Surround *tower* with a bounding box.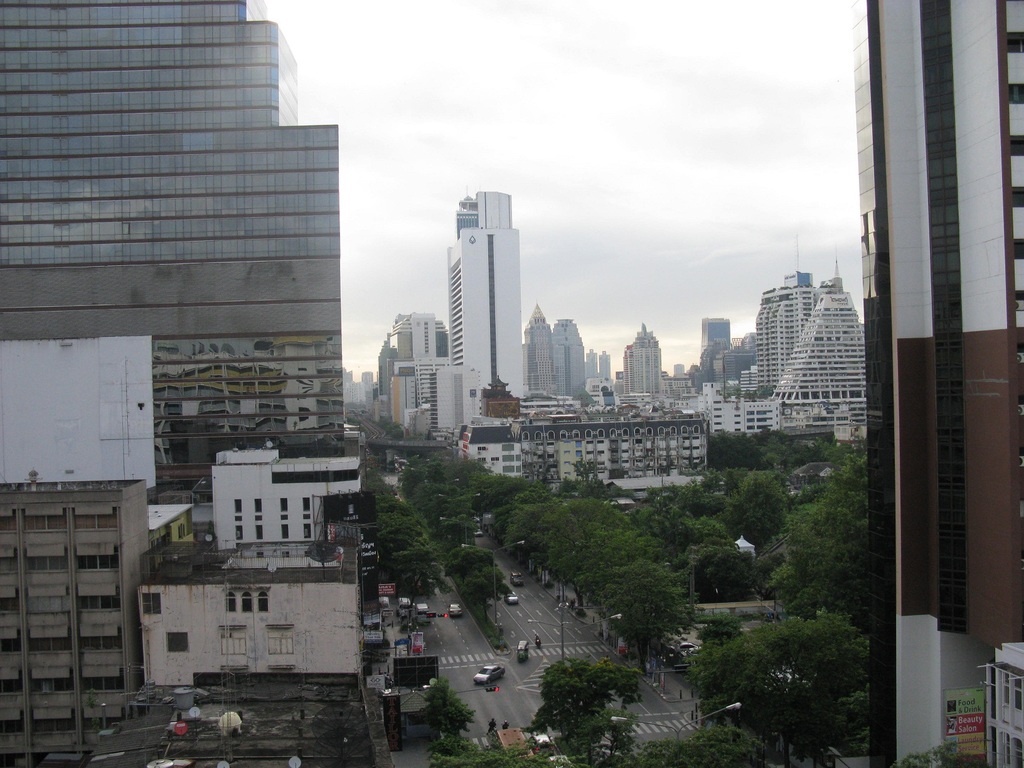
0 0 351 498.
